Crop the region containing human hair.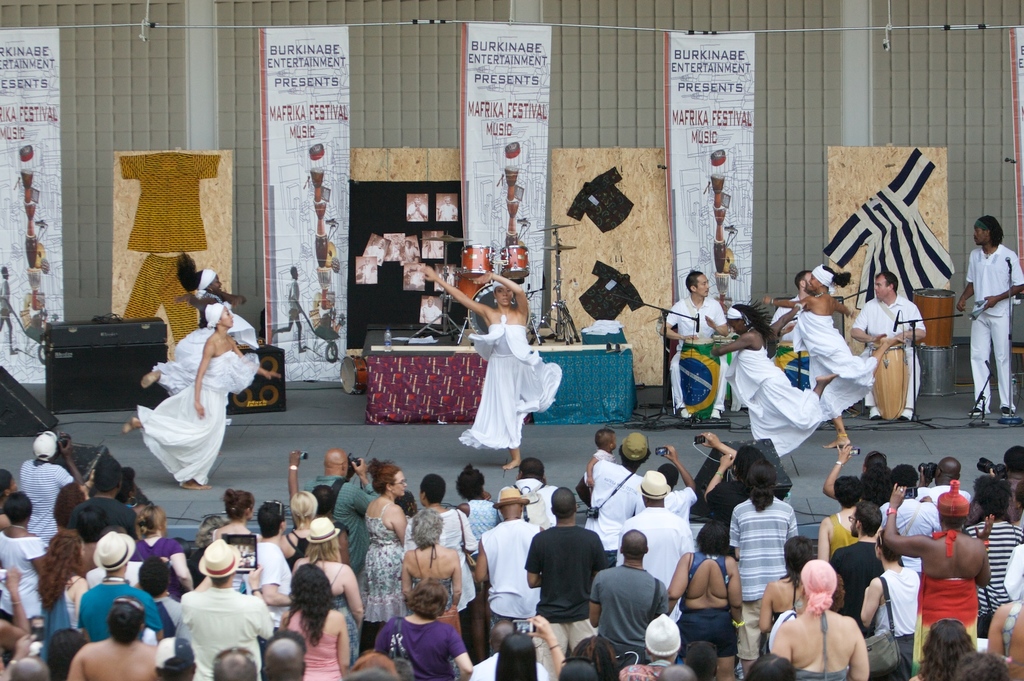
Crop region: bbox=(818, 264, 852, 289).
